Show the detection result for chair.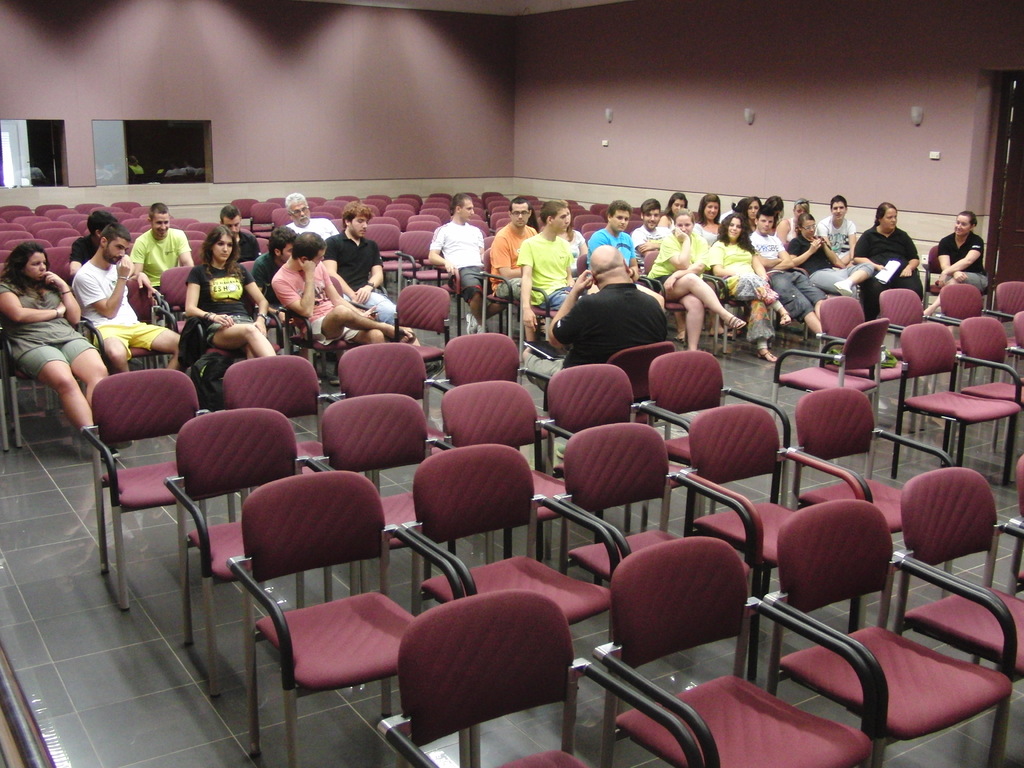
locate(938, 278, 1011, 387).
